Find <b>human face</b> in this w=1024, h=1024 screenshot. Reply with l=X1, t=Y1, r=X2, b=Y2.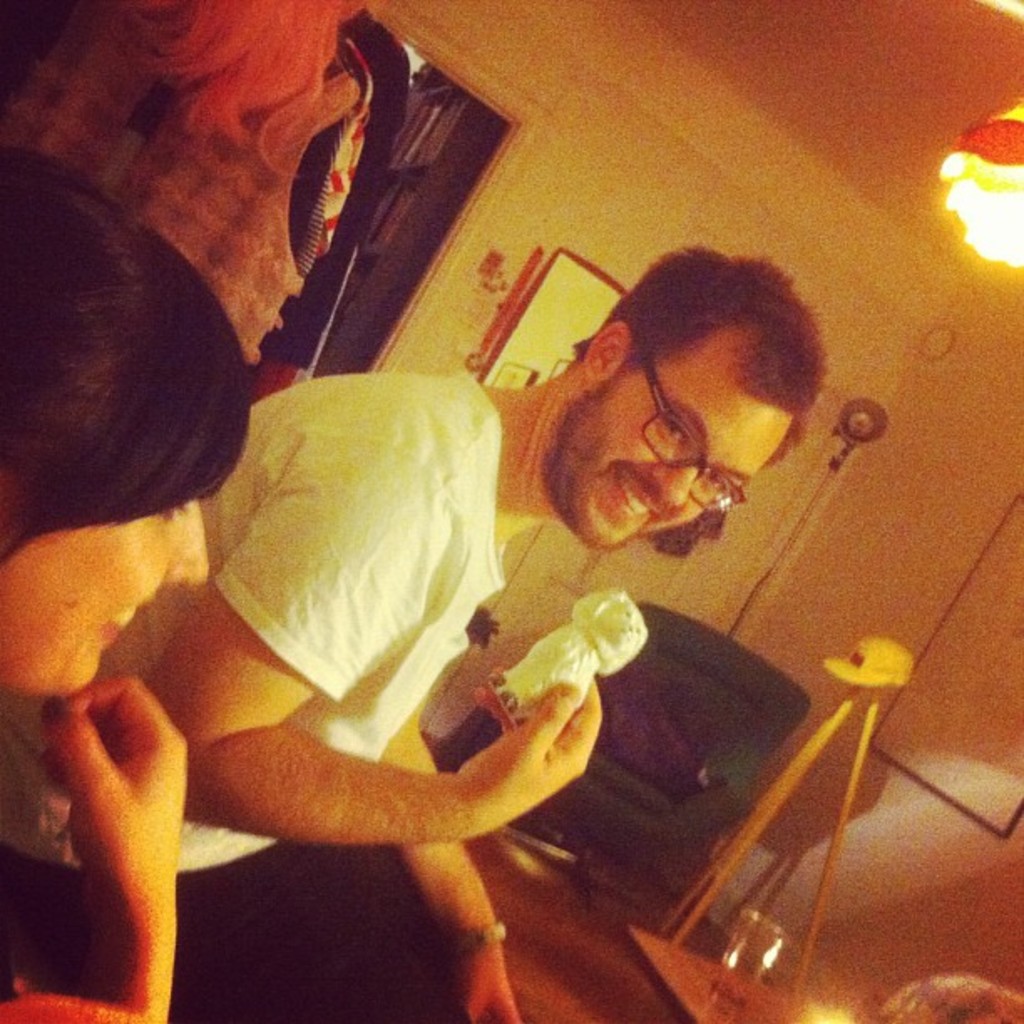
l=0, t=494, r=209, b=691.
